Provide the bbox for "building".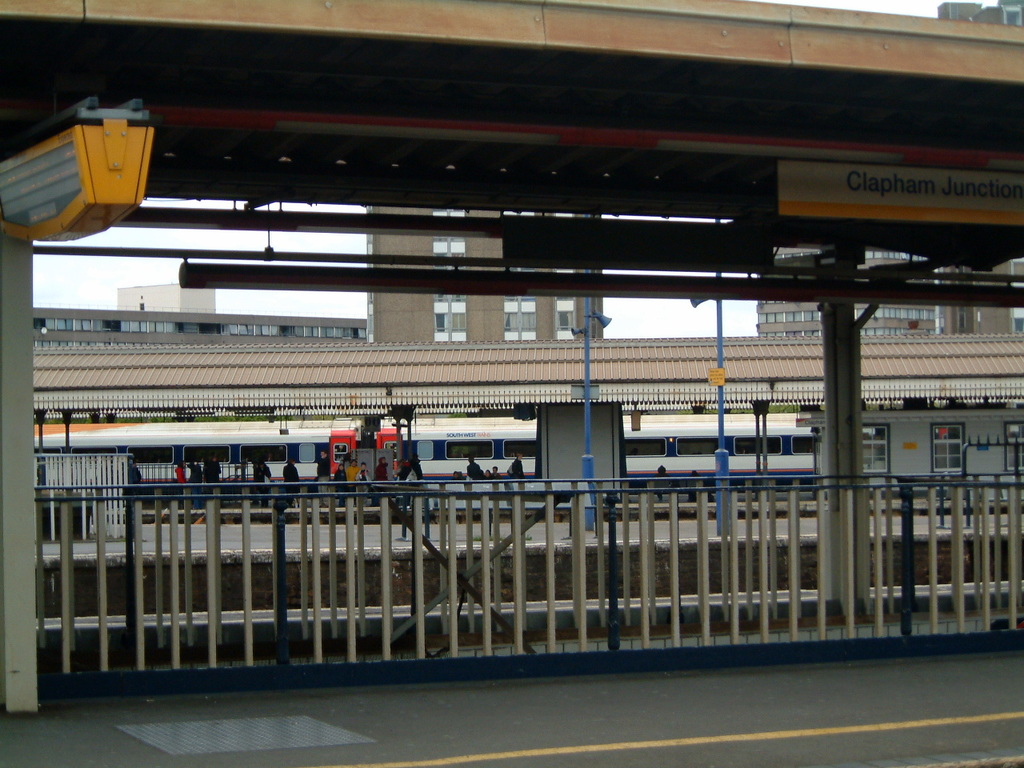
Rect(365, 206, 606, 342).
